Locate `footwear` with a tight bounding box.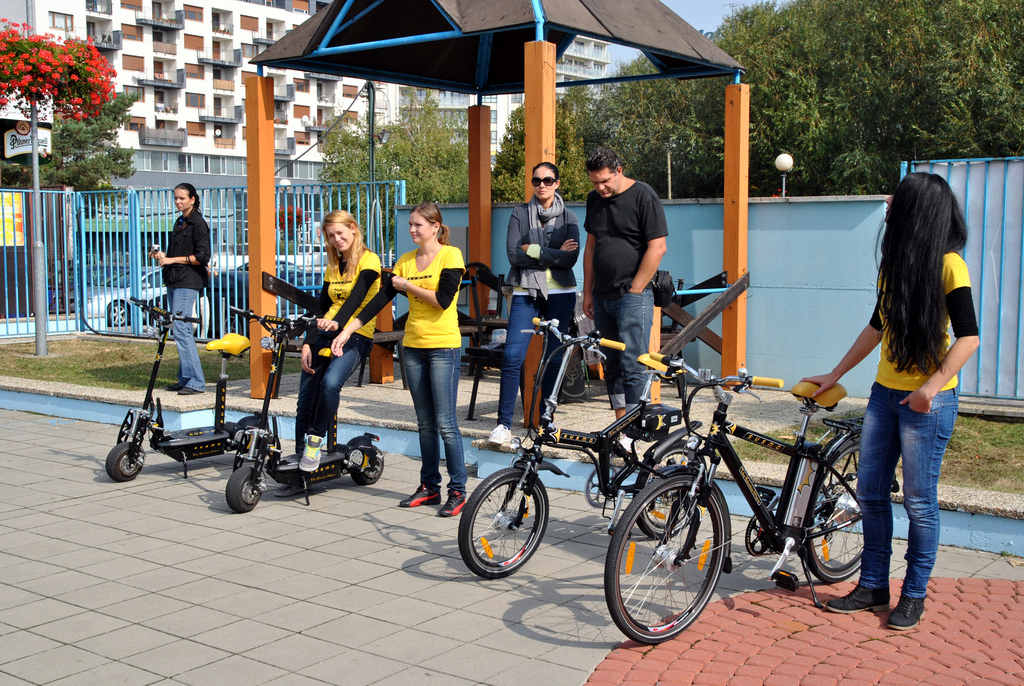
x1=397 y1=484 x2=442 y2=508.
